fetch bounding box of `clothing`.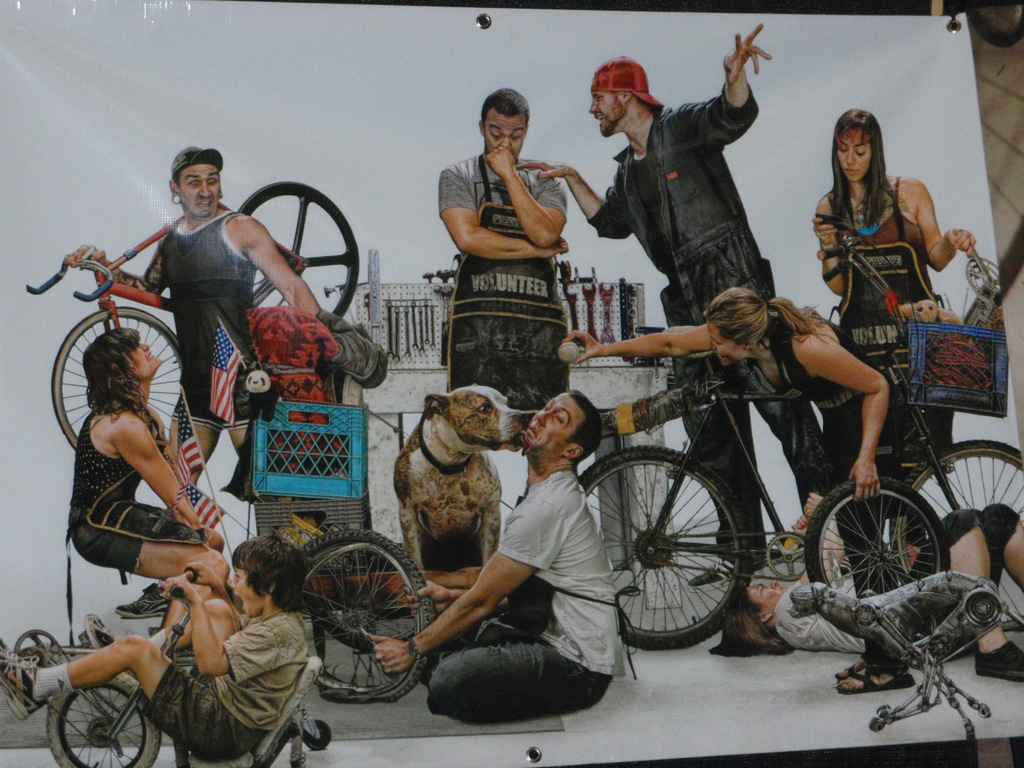
Bbox: [435,155,566,430].
